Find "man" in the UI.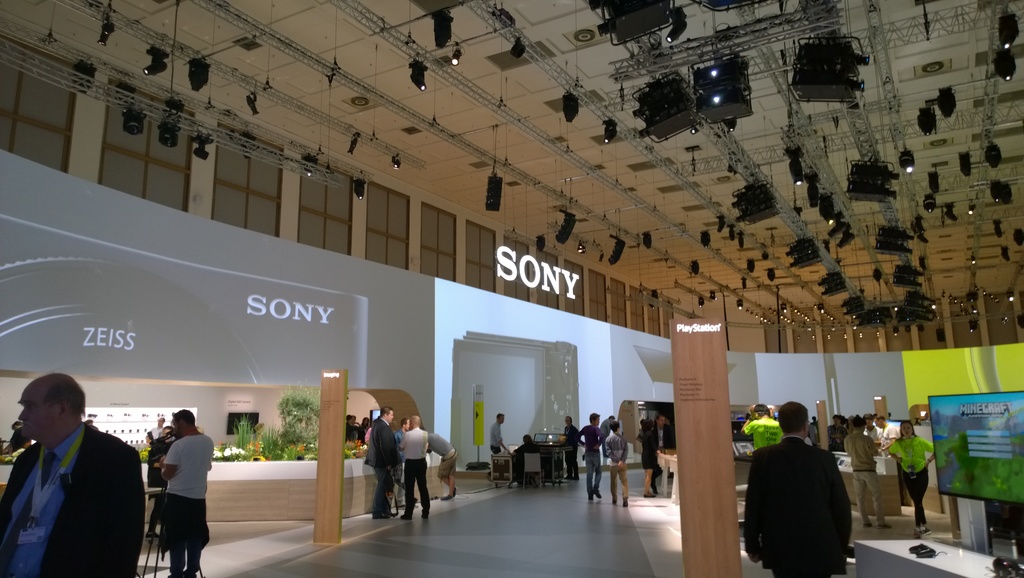
UI element at [604,415,629,510].
